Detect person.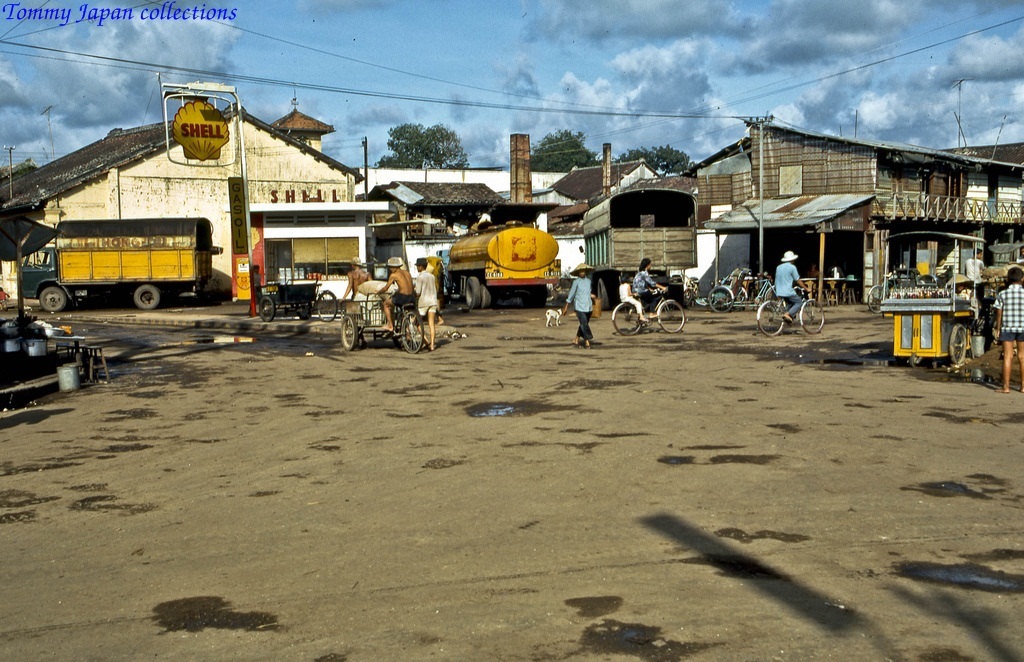
Detected at Rect(626, 261, 670, 315).
